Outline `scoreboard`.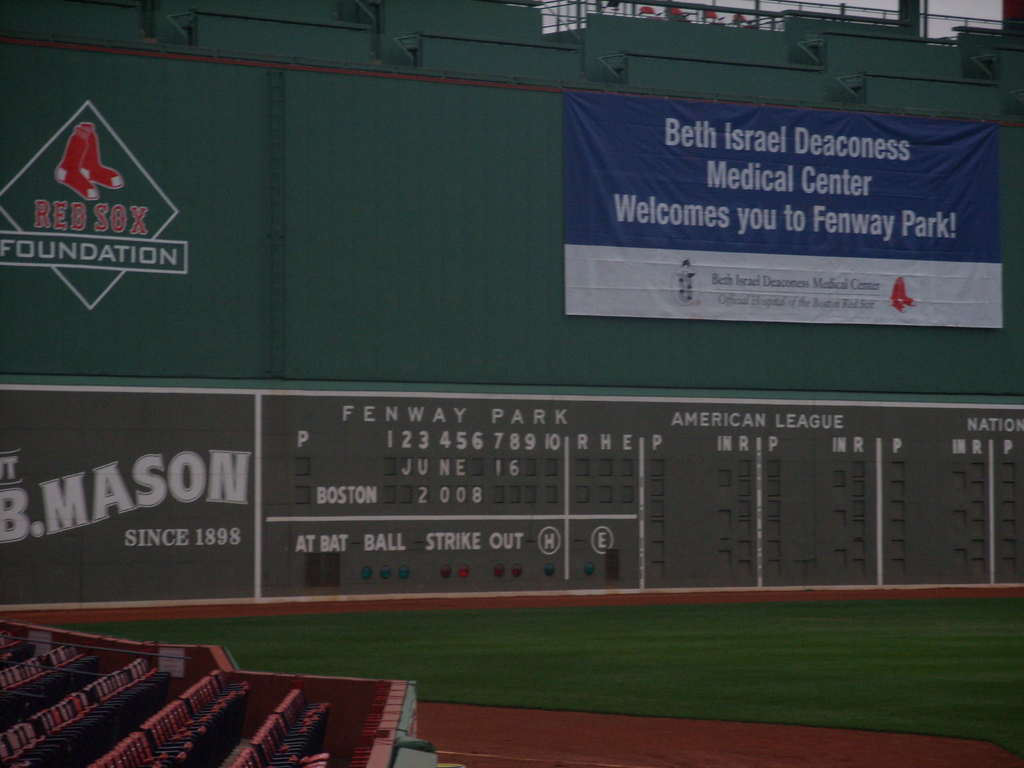
Outline: [0,399,1023,613].
